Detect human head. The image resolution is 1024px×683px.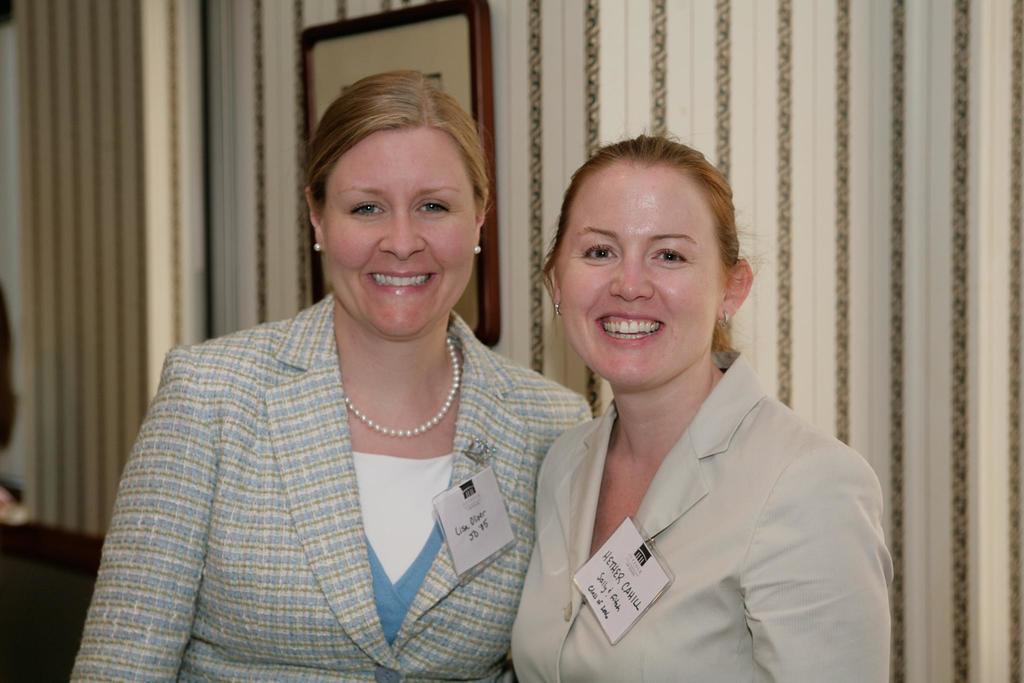
{"x1": 524, "y1": 121, "x2": 760, "y2": 398}.
